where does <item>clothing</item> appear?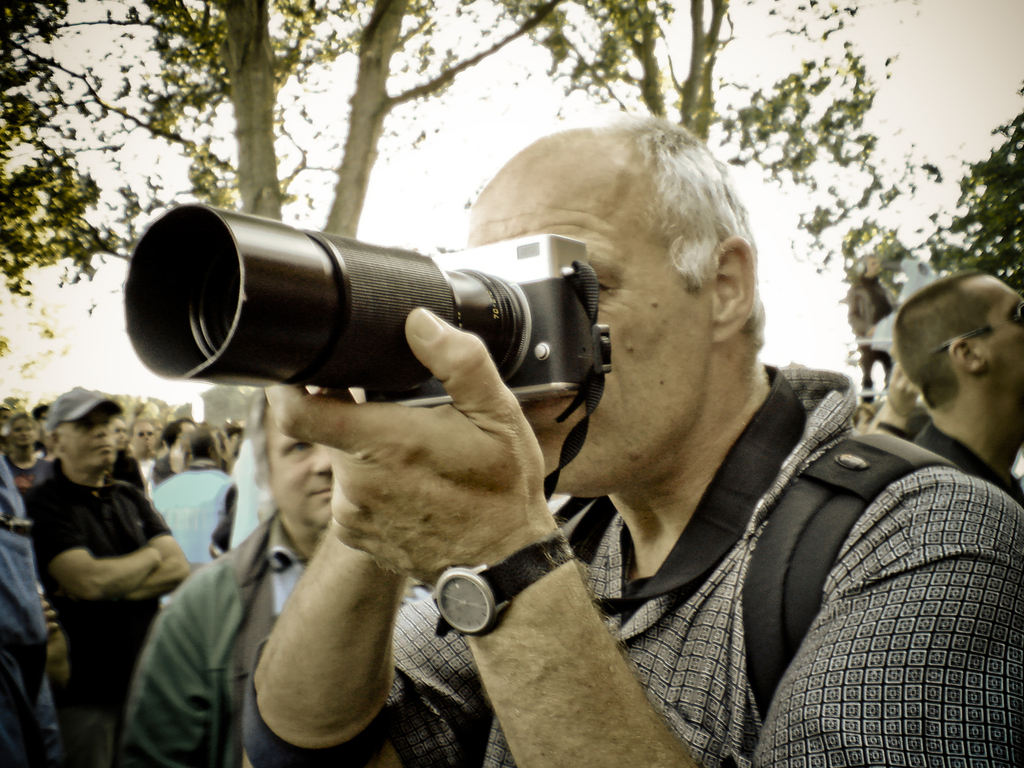
Appears at bbox(243, 363, 1023, 767).
